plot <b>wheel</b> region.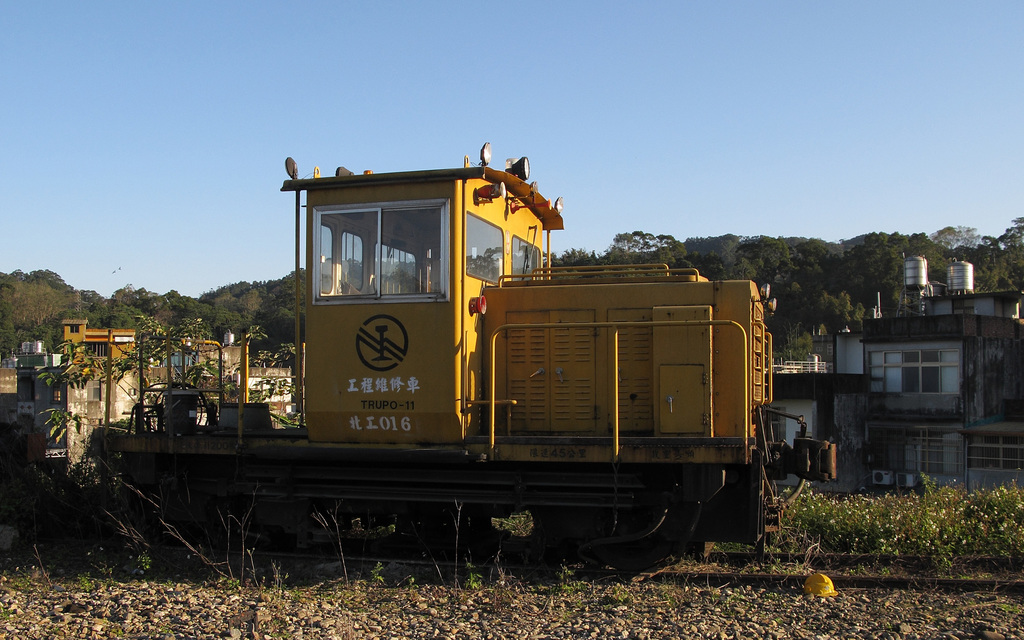
Plotted at [586, 525, 670, 569].
